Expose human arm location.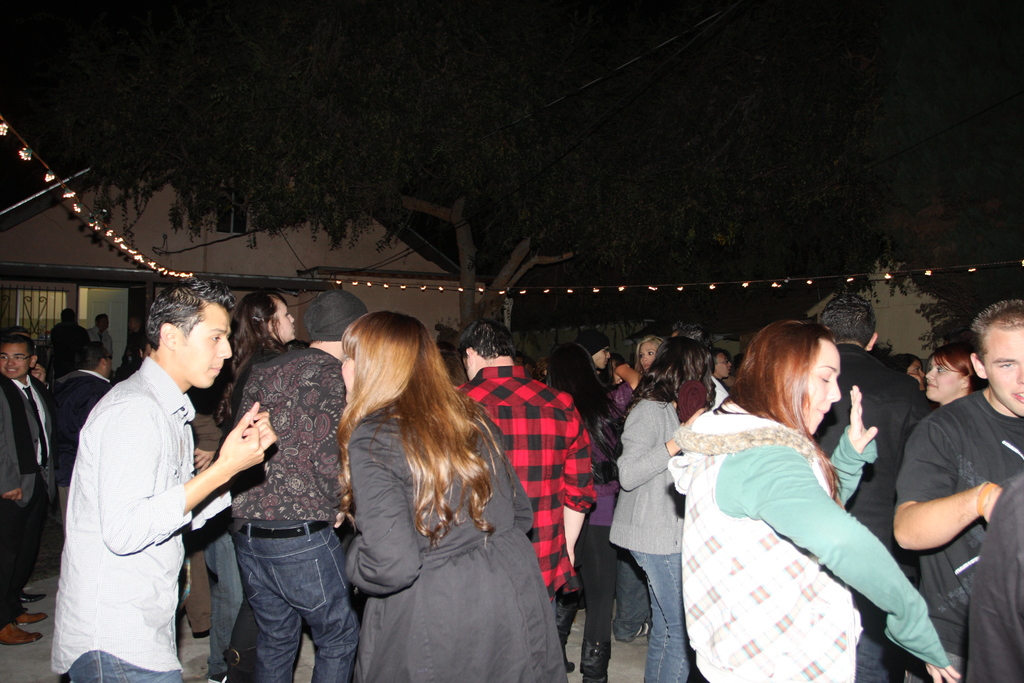
Exposed at region(965, 480, 1023, 682).
